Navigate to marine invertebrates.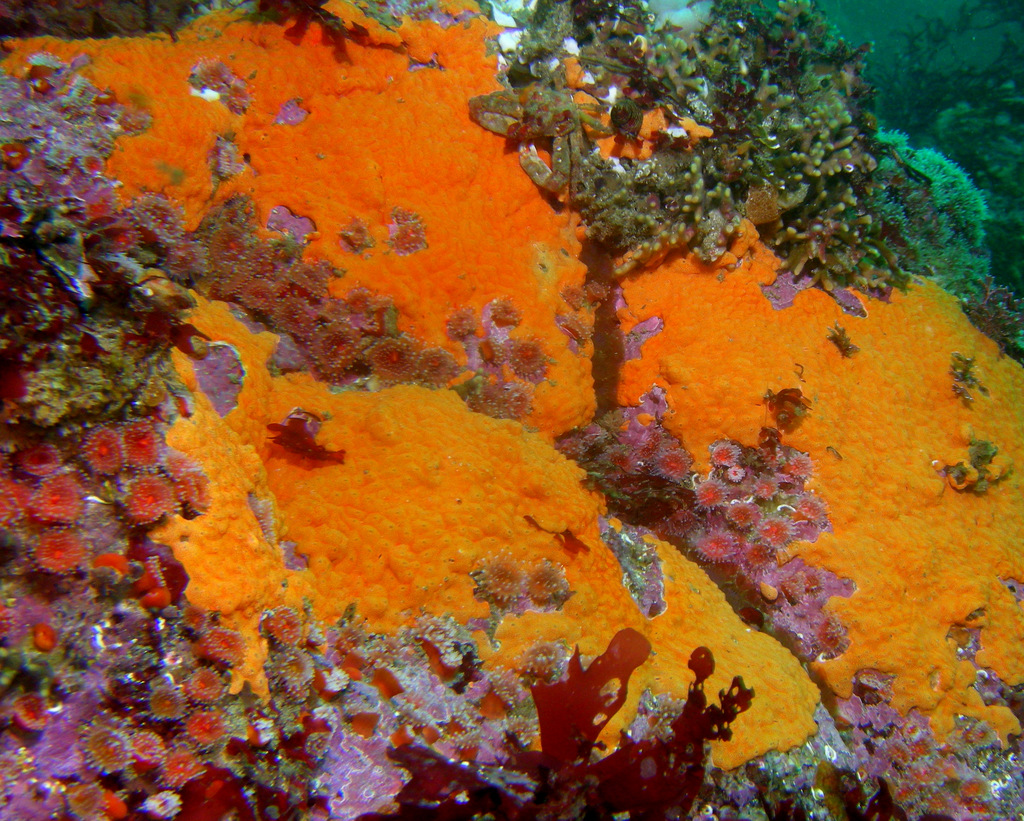
Navigation target: {"x1": 126, "y1": 103, "x2": 159, "y2": 136}.
